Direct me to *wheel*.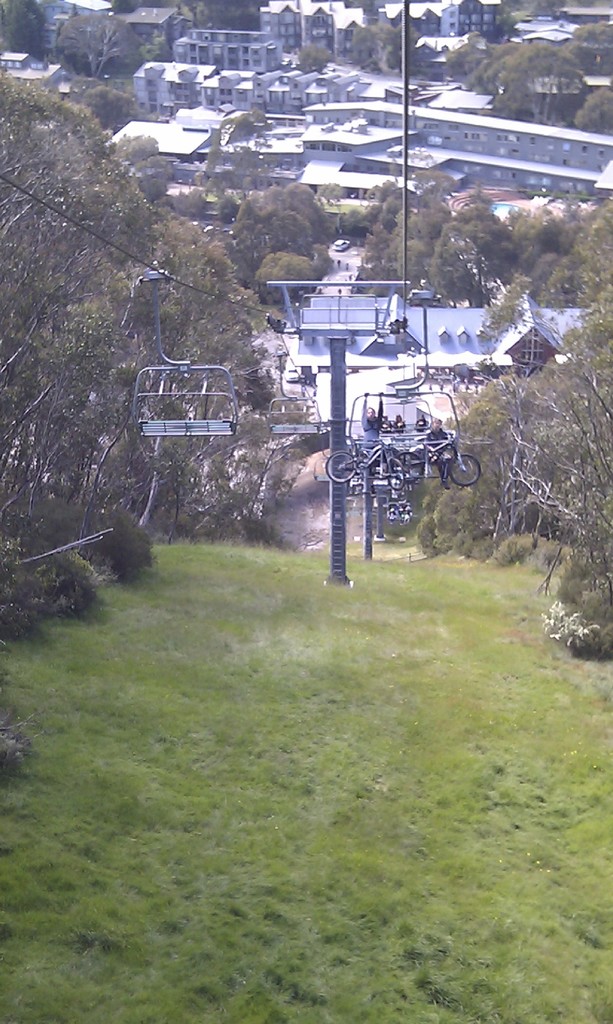
Direction: BBox(390, 468, 406, 490).
